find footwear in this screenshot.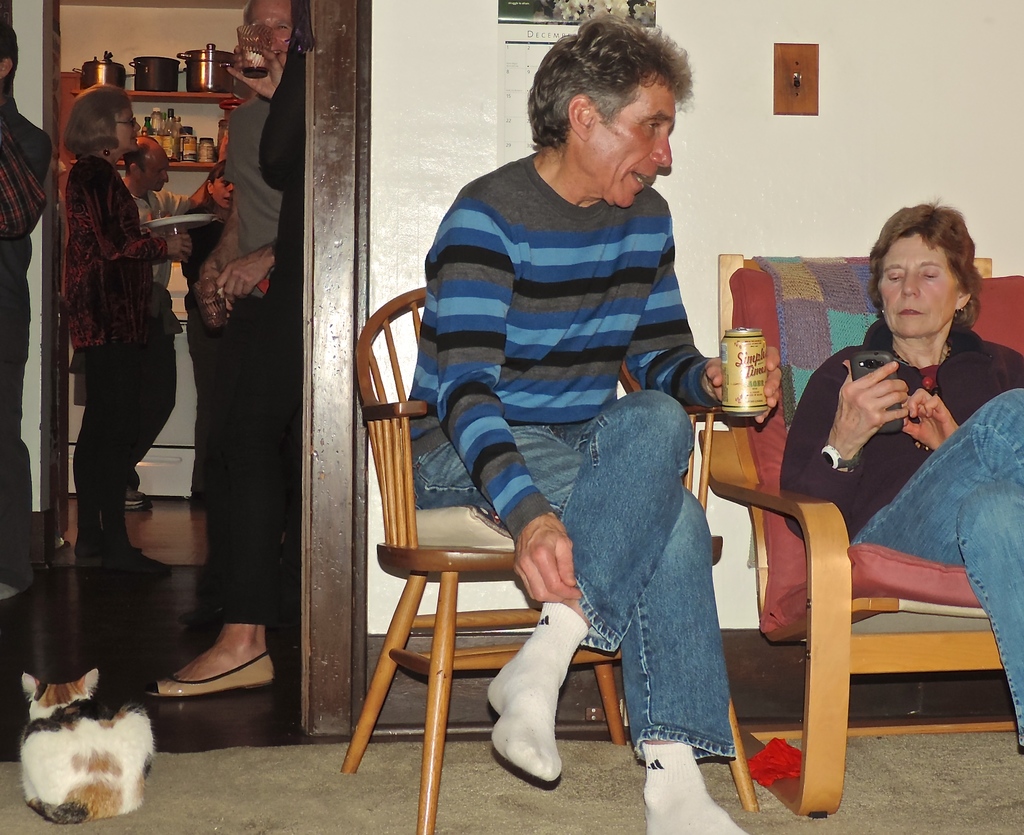
The bounding box for footwear is BBox(636, 733, 732, 816).
